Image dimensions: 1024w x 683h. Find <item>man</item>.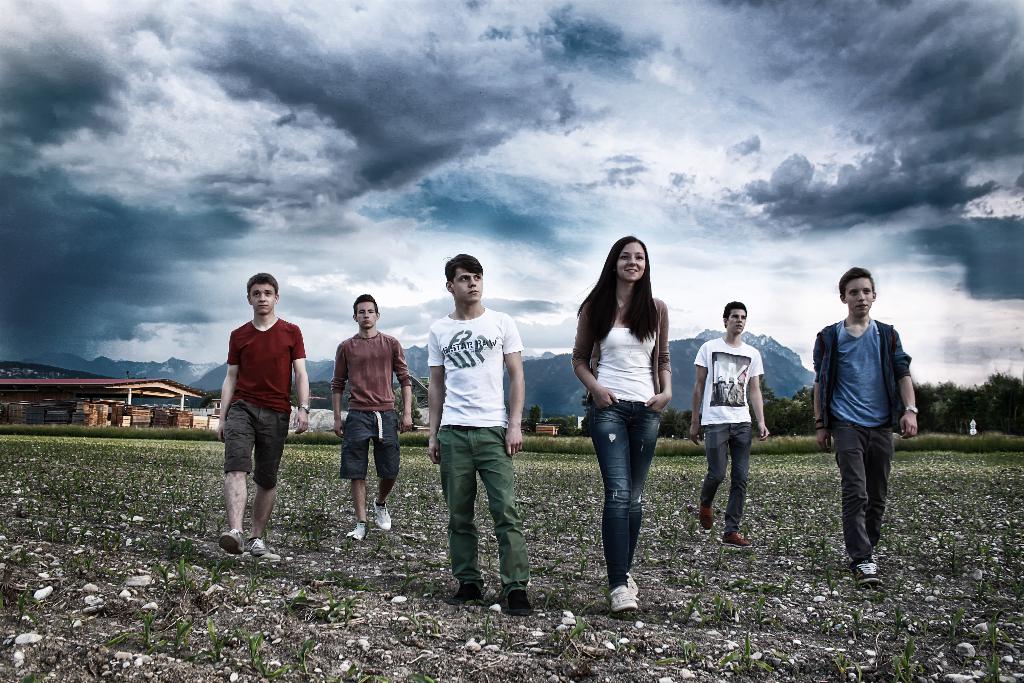
[left=425, top=252, right=525, bottom=616].
